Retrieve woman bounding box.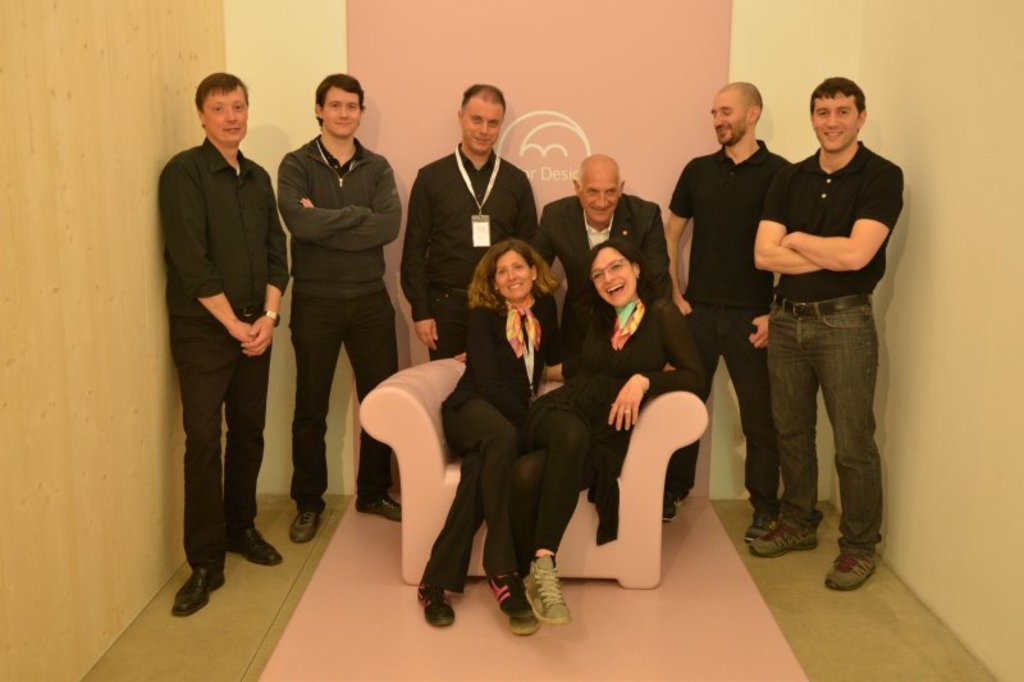
Bounding box: [416,230,571,636].
